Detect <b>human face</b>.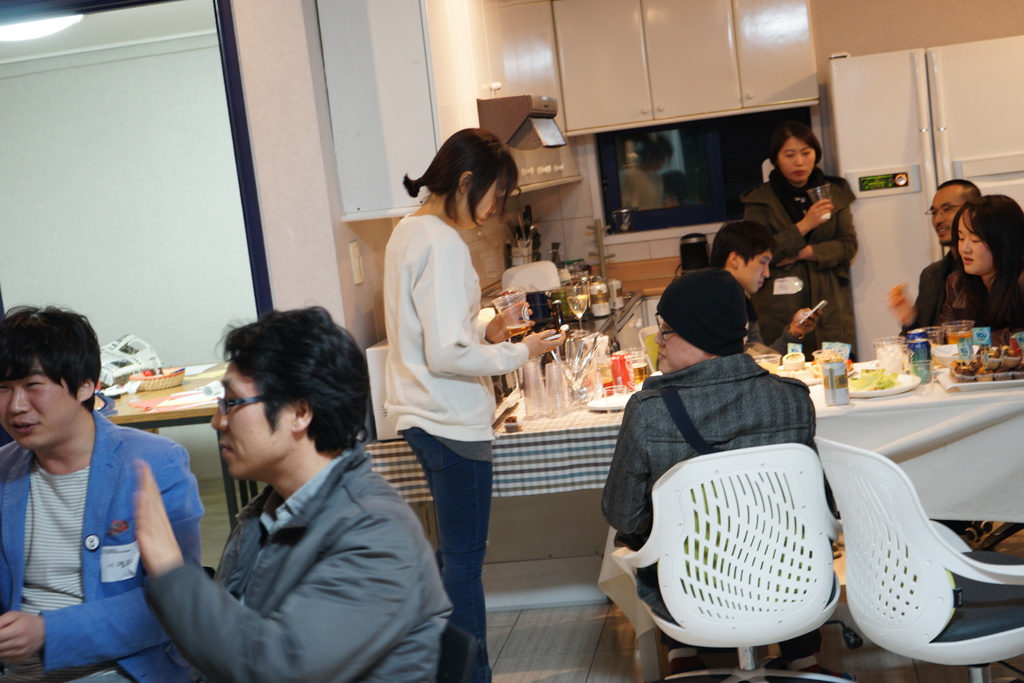
Detected at [778,136,819,177].
